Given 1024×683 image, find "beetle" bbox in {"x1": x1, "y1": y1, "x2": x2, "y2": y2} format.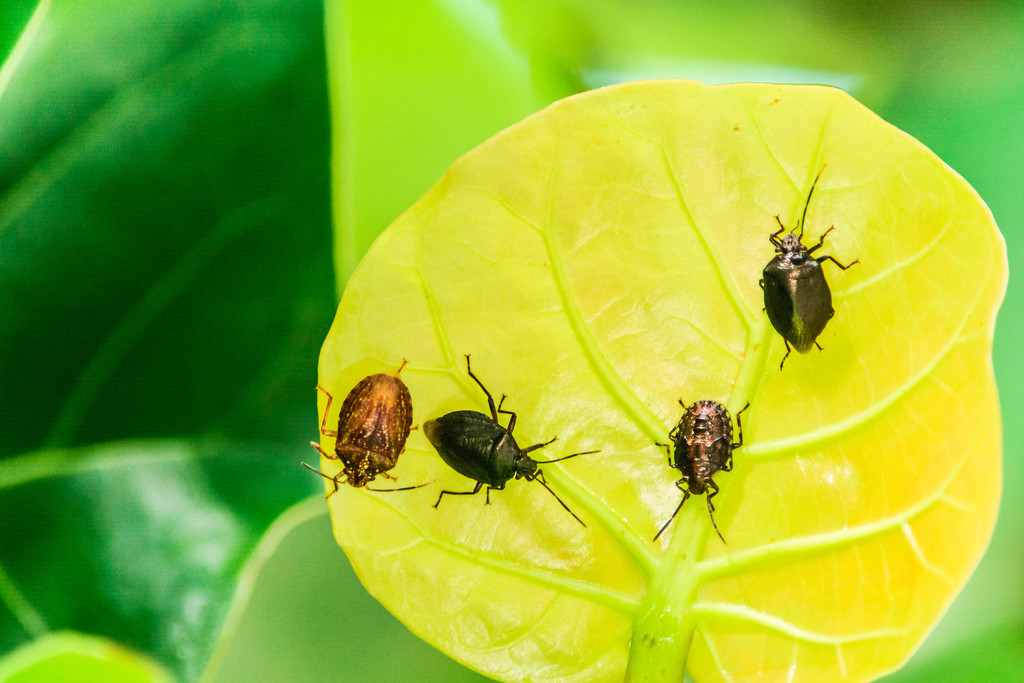
{"x1": 655, "y1": 398, "x2": 756, "y2": 550}.
